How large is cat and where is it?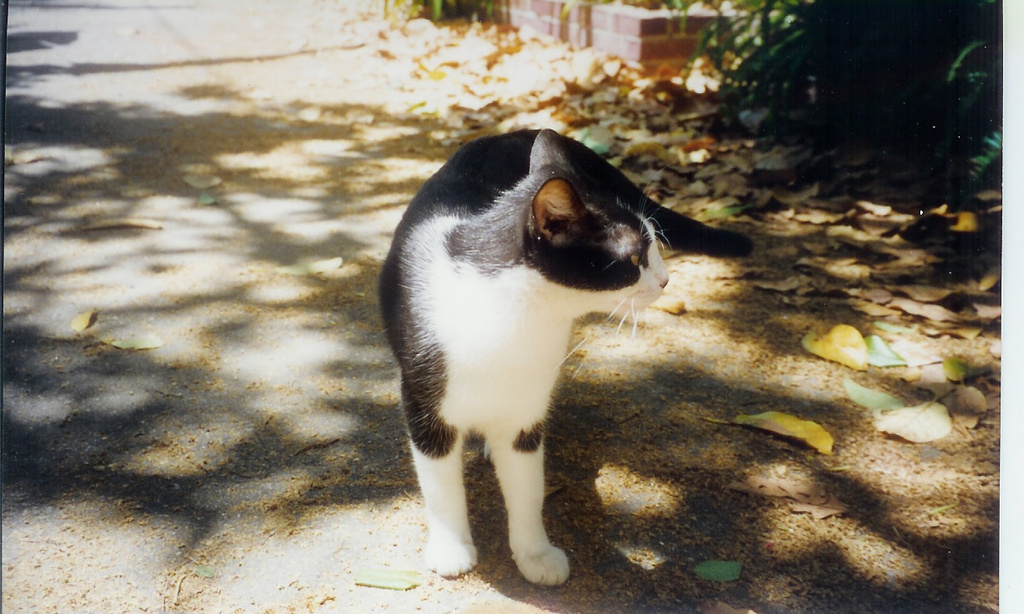
Bounding box: [x1=372, y1=119, x2=762, y2=591].
